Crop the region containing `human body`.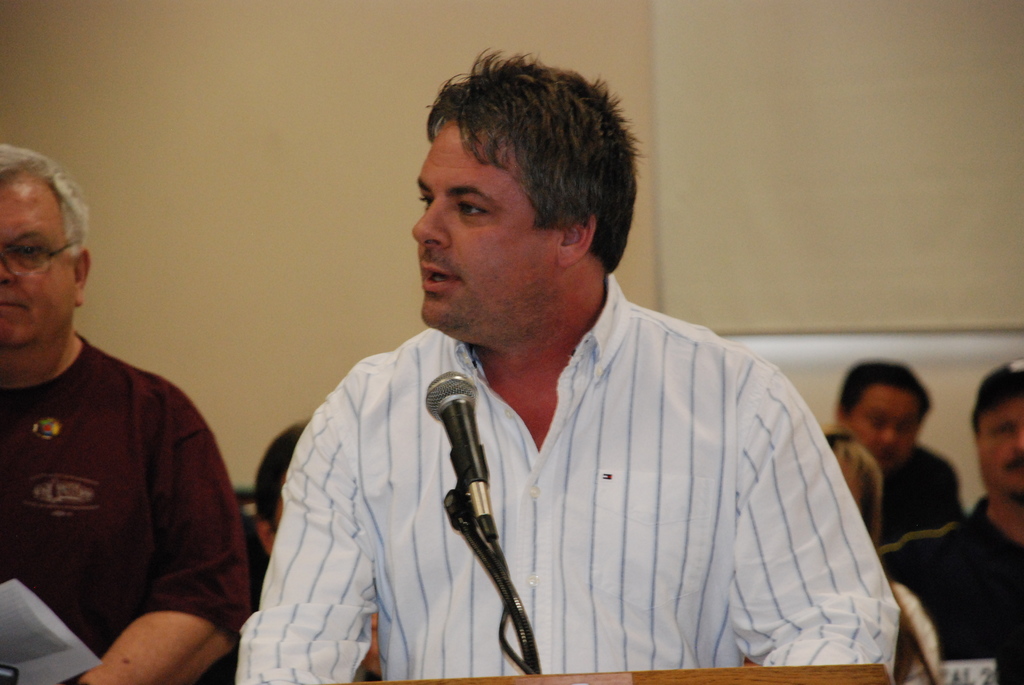
Crop region: select_region(237, 267, 897, 675).
